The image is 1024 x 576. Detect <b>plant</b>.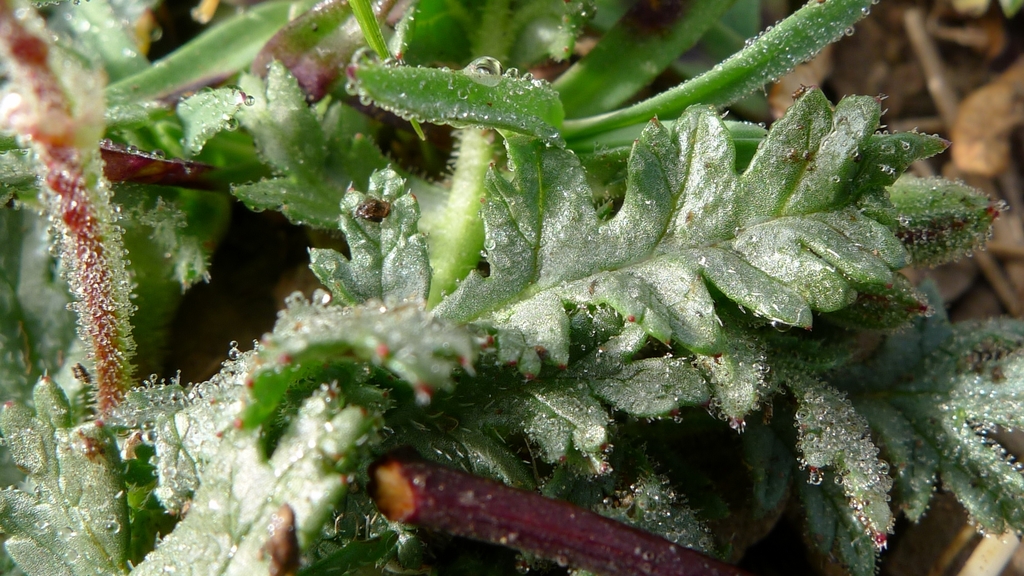
Detection: {"left": 0, "top": 0, "right": 1023, "bottom": 575}.
